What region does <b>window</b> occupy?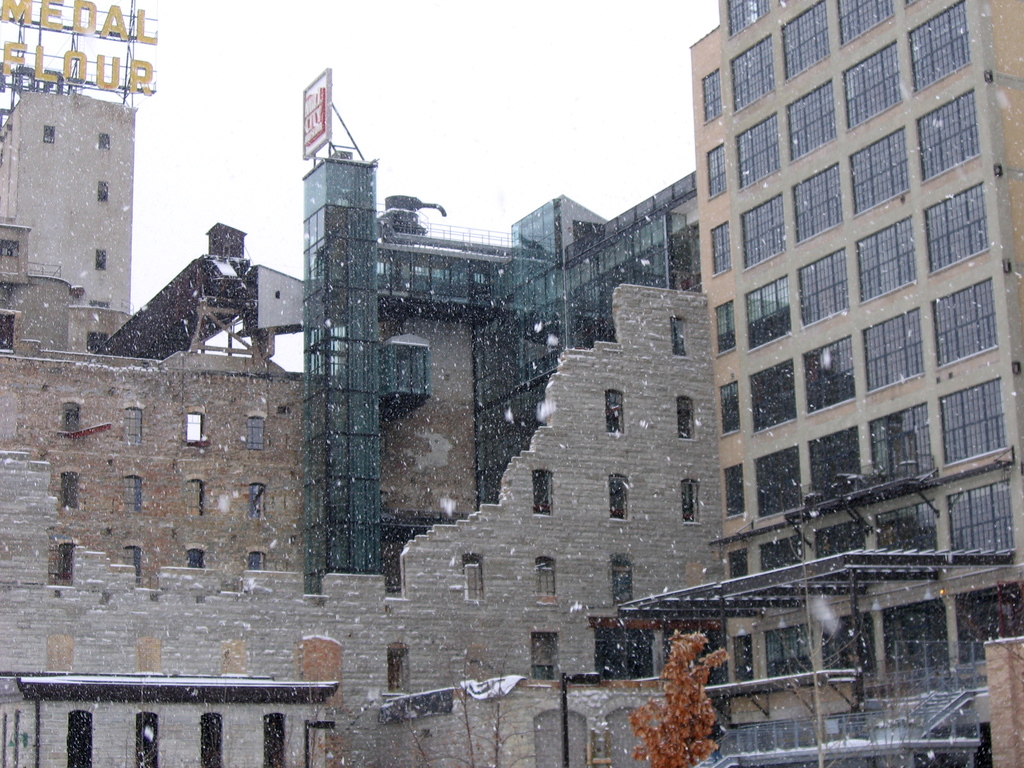
[848, 38, 897, 134].
